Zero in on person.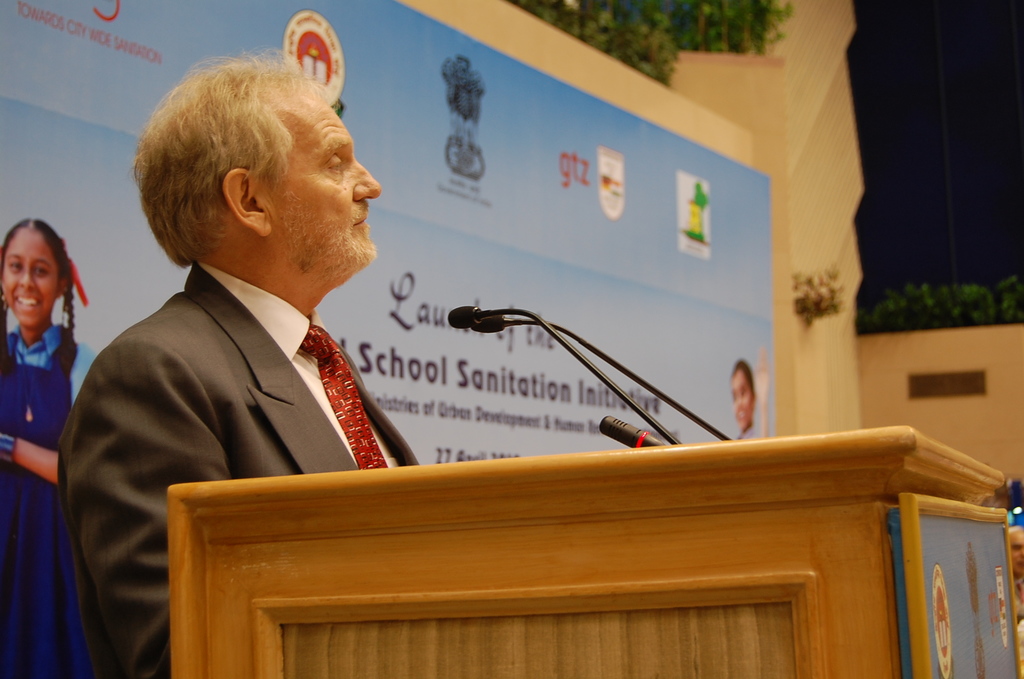
Zeroed in: detection(0, 218, 98, 678).
